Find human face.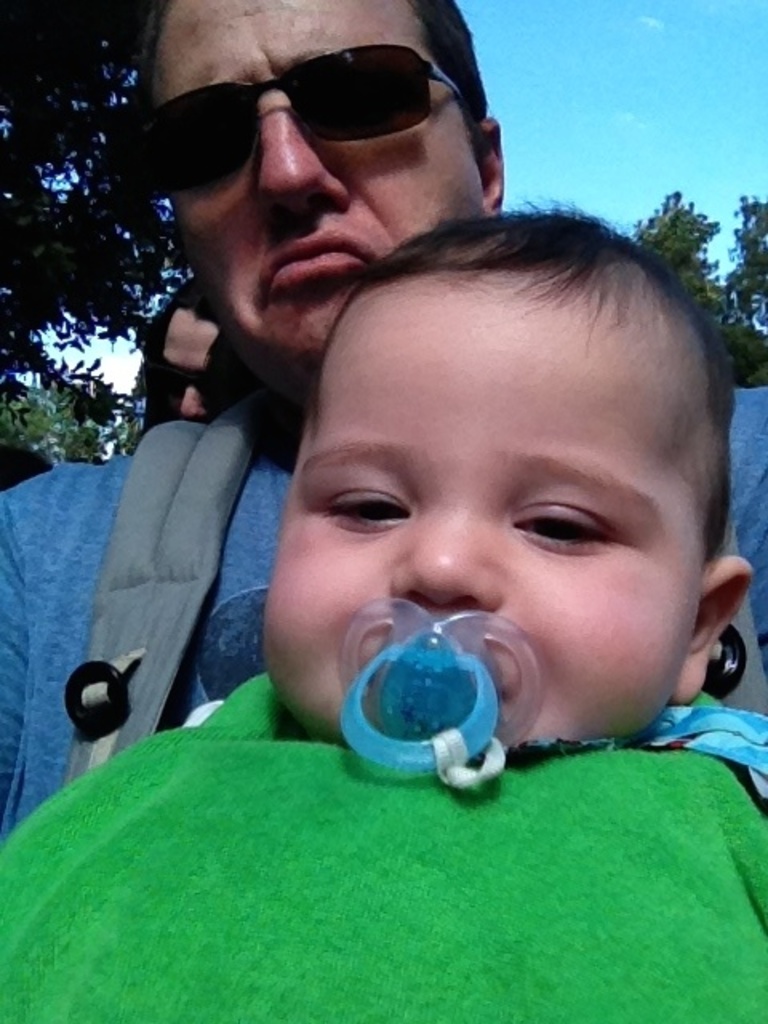
box(264, 290, 699, 746).
